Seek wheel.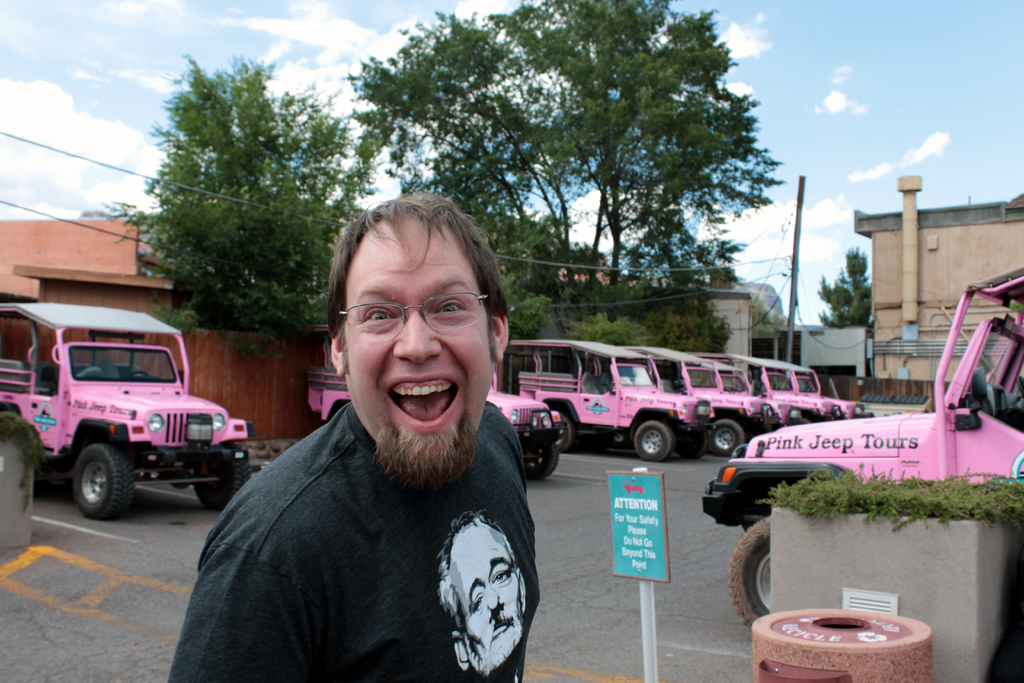
{"left": 554, "top": 416, "right": 572, "bottom": 450}.
